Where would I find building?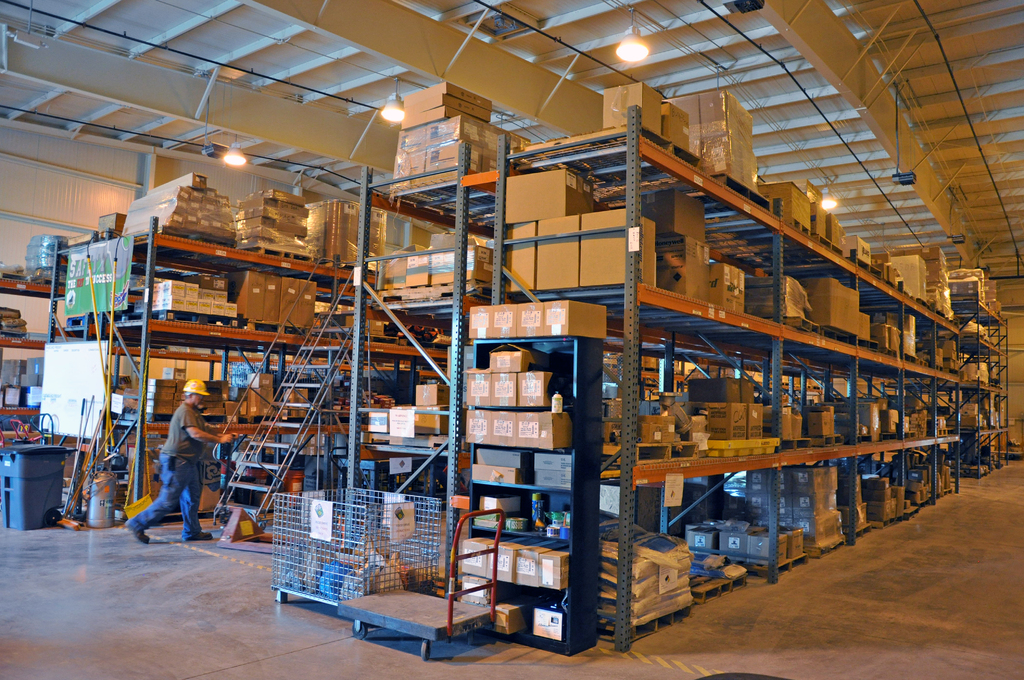
At 0,0,1023,679.
